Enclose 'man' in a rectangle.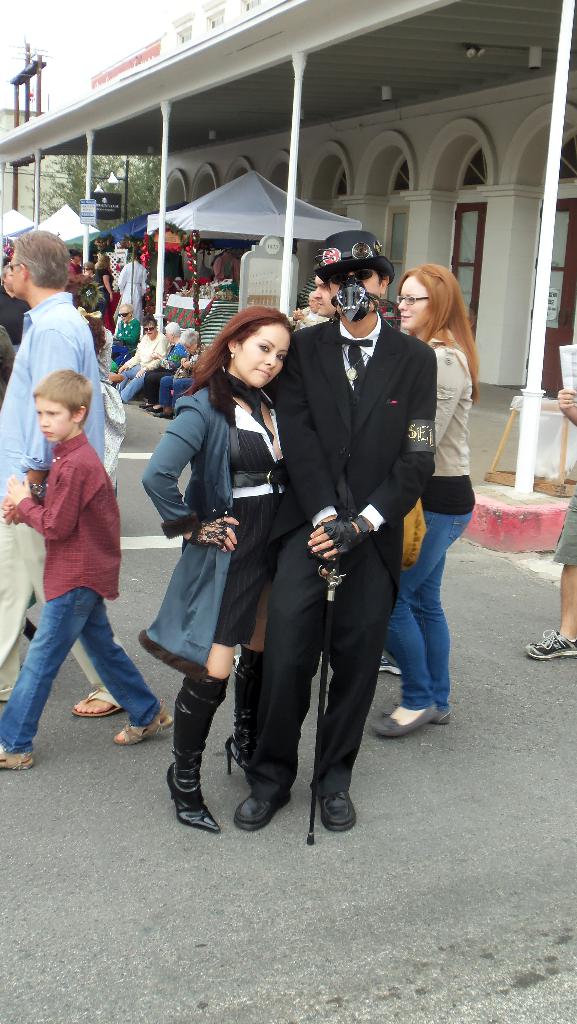
102/301/148/373.
